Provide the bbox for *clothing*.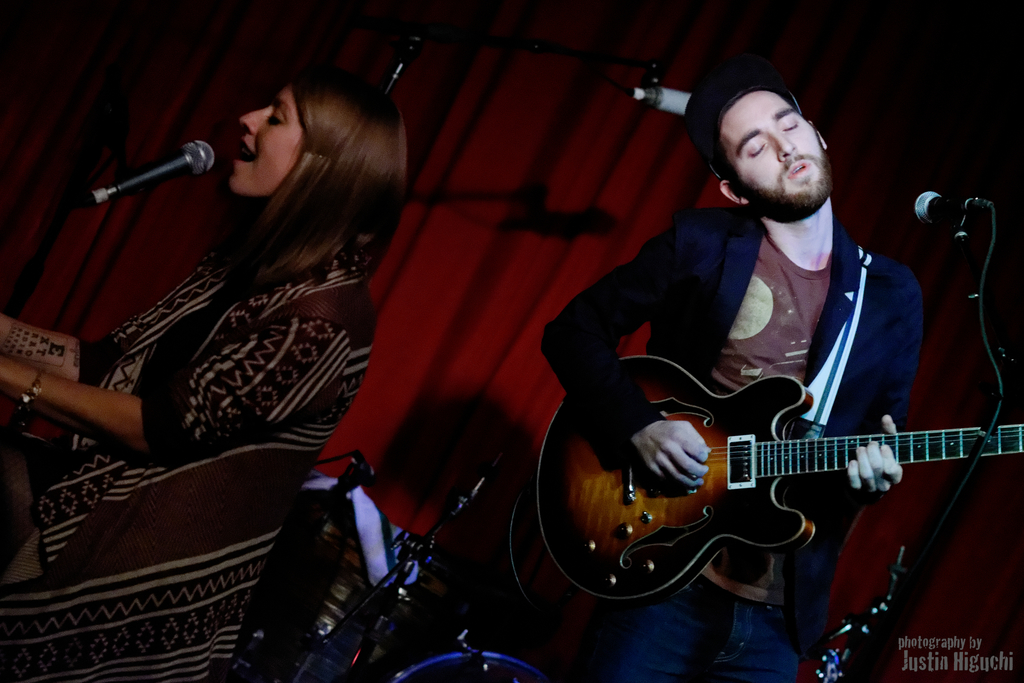
crop(0, 236, 391, 682).
